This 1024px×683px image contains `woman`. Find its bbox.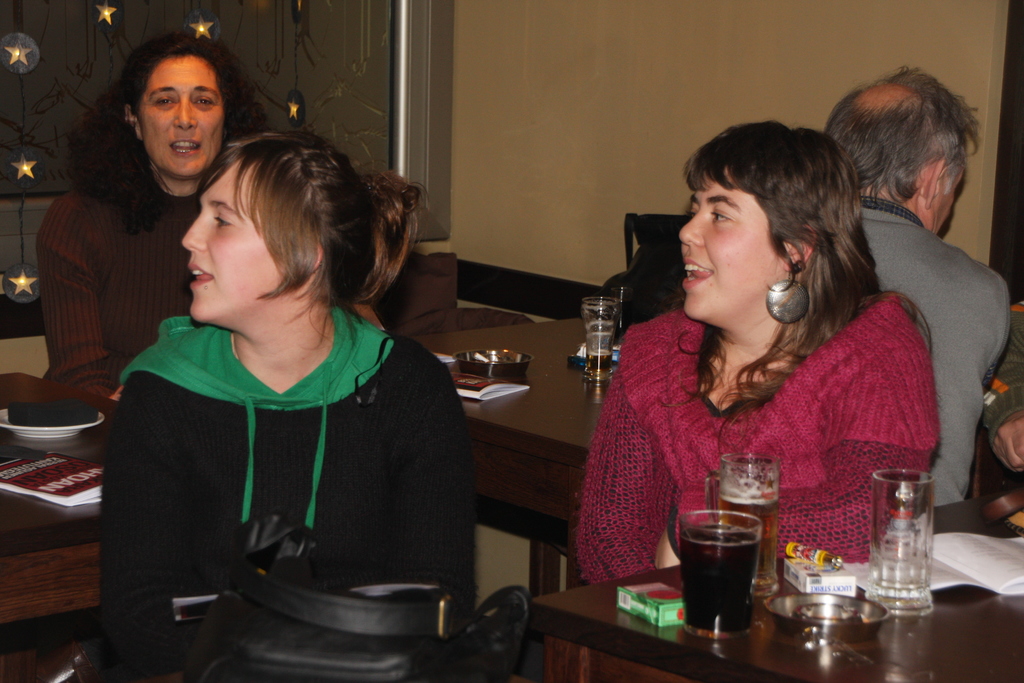
44/27/287/400.
